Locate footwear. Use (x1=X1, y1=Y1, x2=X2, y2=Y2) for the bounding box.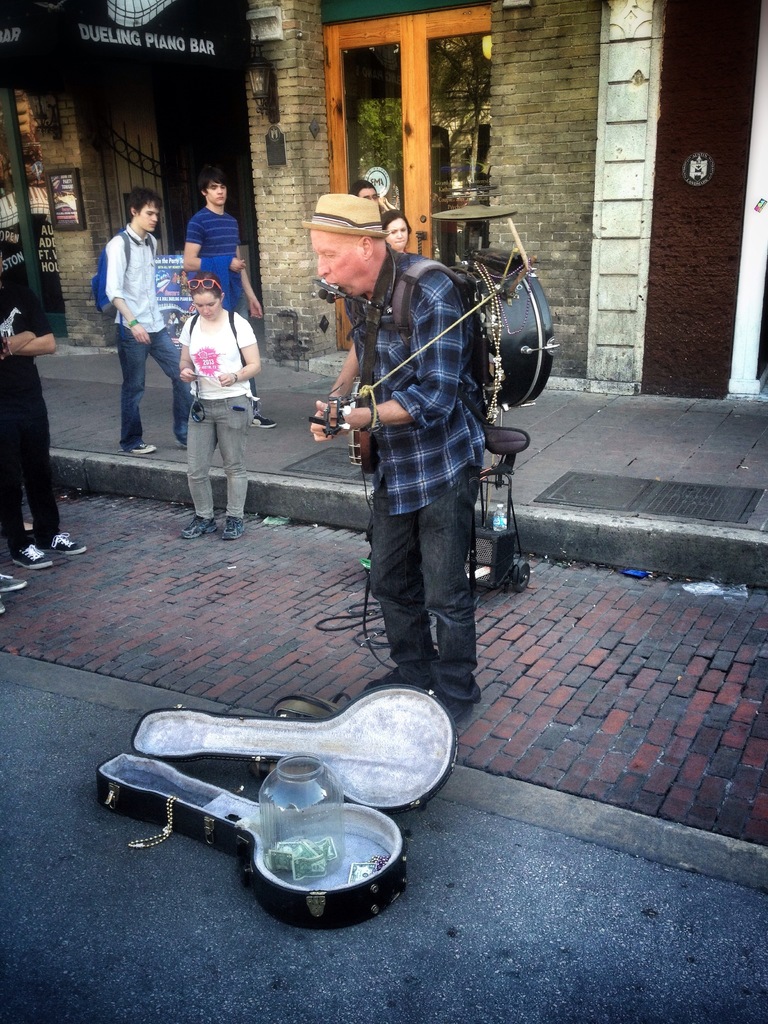
(x1=14, y1=544, x2=52, y2=574).
